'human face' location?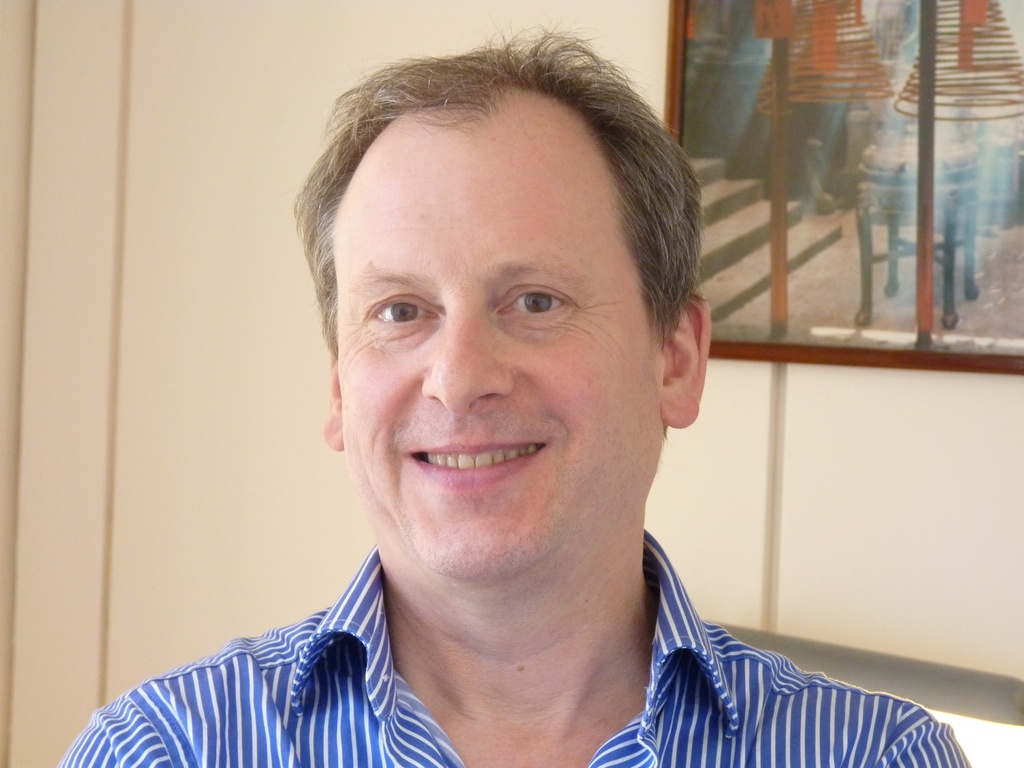
340 128 653 569
